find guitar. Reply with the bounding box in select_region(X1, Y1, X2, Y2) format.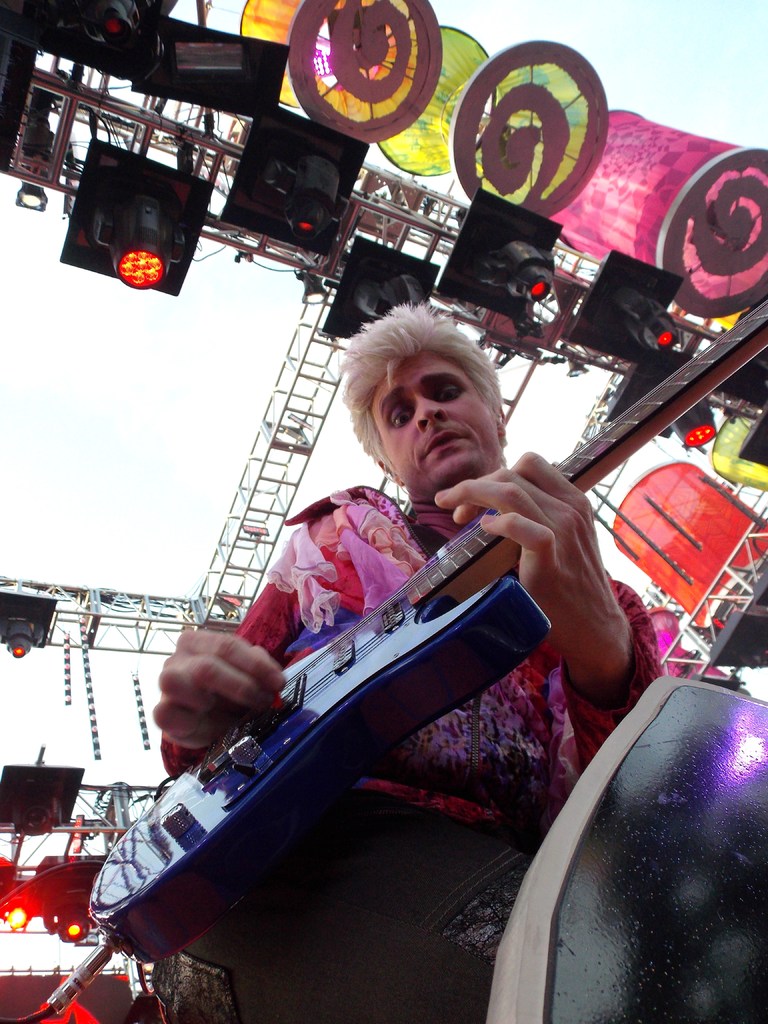
select_region(83, 298, 766, 966).
